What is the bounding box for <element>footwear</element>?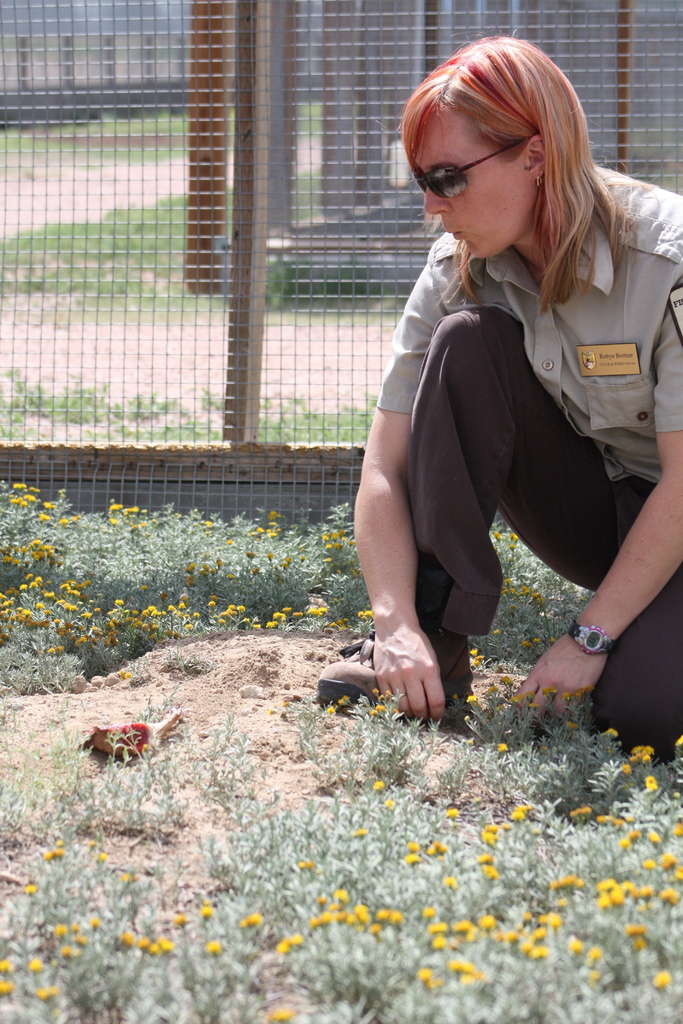
box(329, 617, 466, 728).
